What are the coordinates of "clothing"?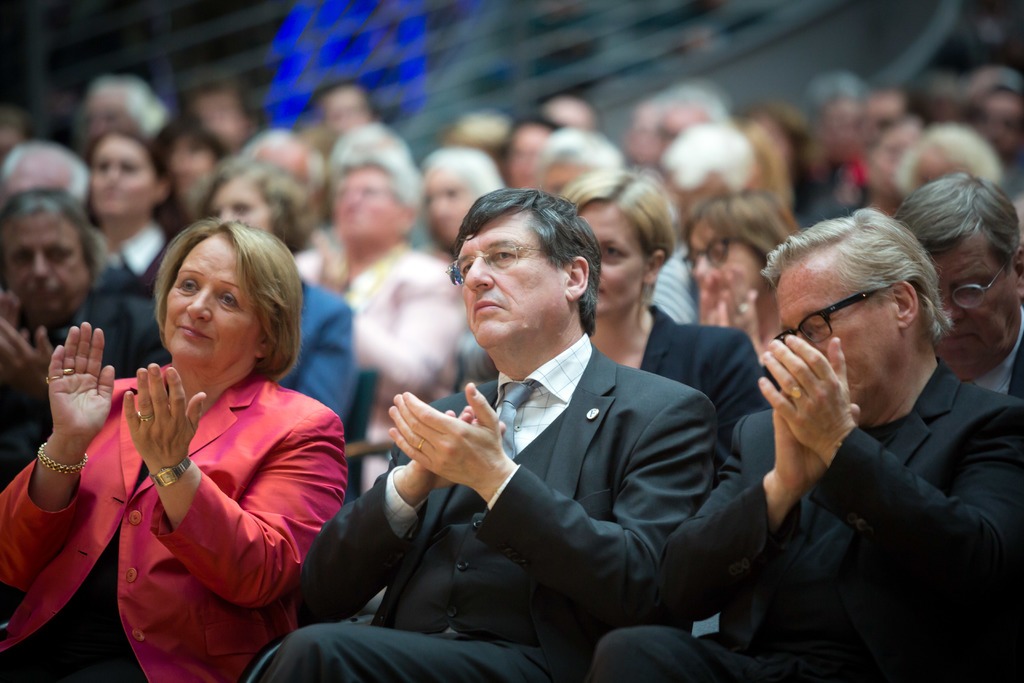
pyautogui.locateOnScreen(580, 349, 1023, 682).
